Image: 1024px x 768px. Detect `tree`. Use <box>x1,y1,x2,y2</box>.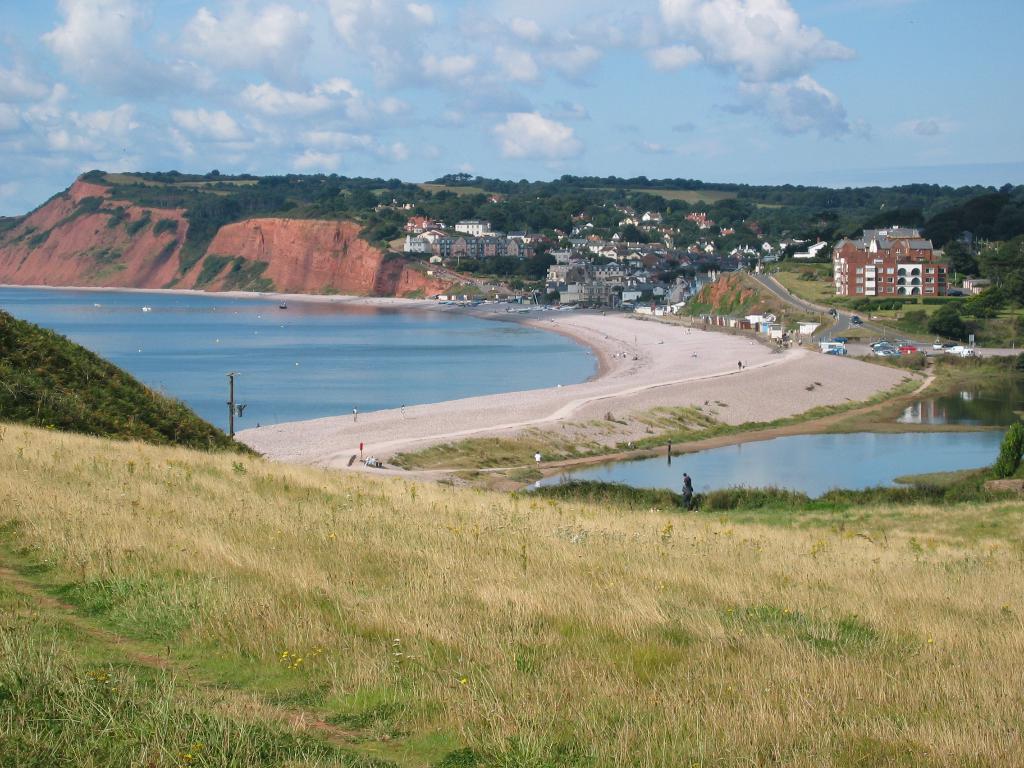
<box>616,222,643,241</box>.
